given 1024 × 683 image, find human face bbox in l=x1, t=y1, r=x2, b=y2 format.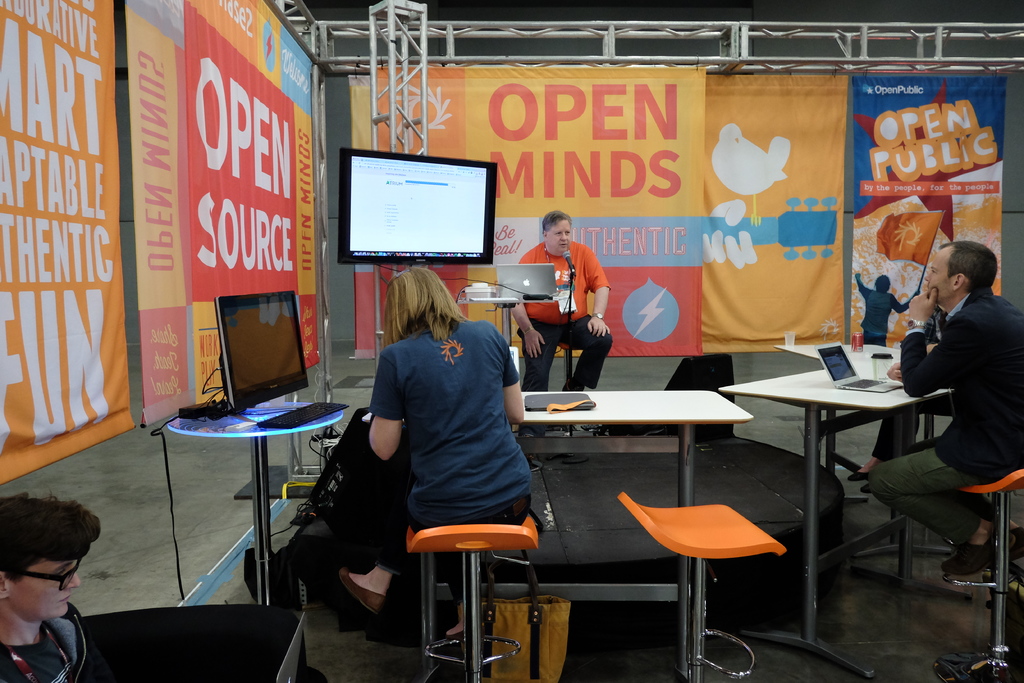
l=548, t=218, r=573, b=251.
